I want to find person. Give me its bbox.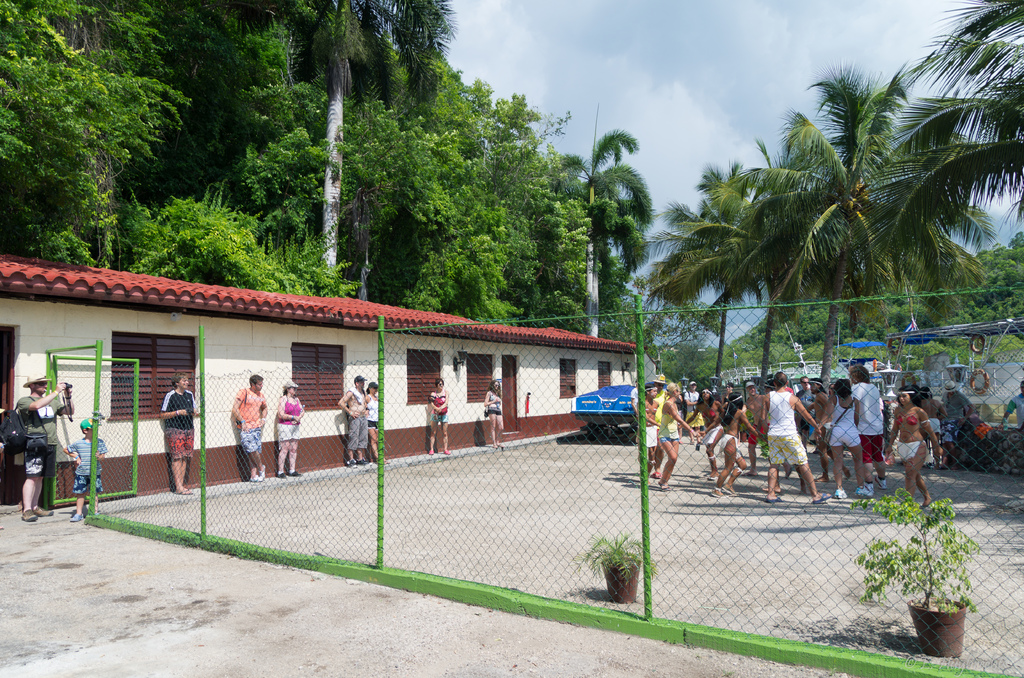
select_region(817, 382, 868, 499).
